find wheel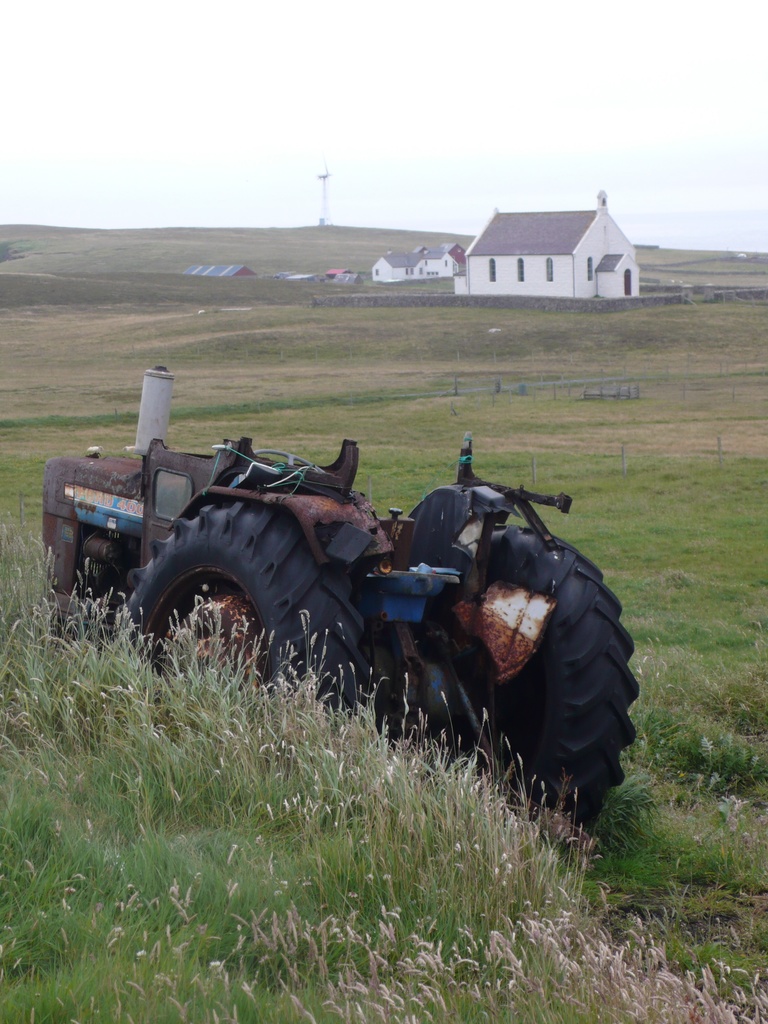
Rect(394, 527, 639, 854)
